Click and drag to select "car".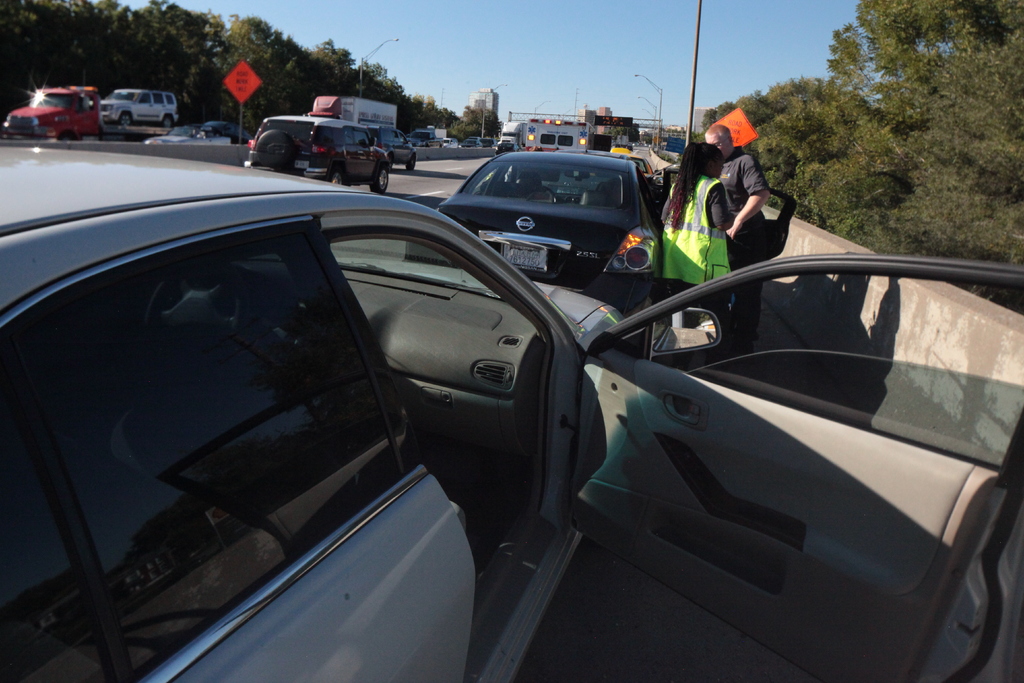
Selection: 0,146,1023,682.
